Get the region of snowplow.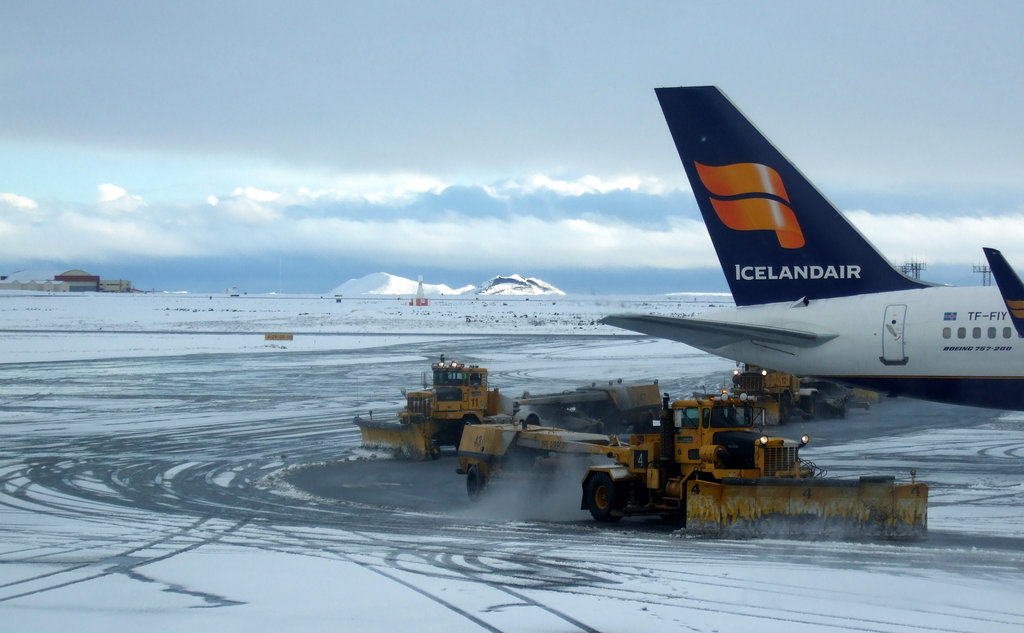
l=355, t=358, r=659, b=459.
